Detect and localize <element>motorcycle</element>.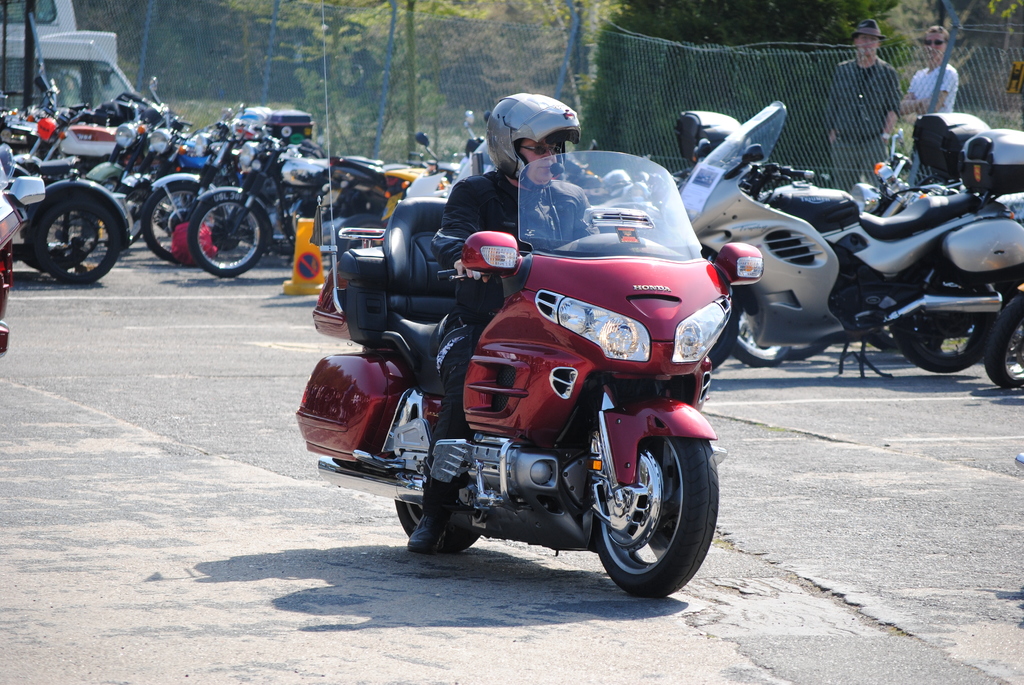
Localized at 0 150 44 358.
